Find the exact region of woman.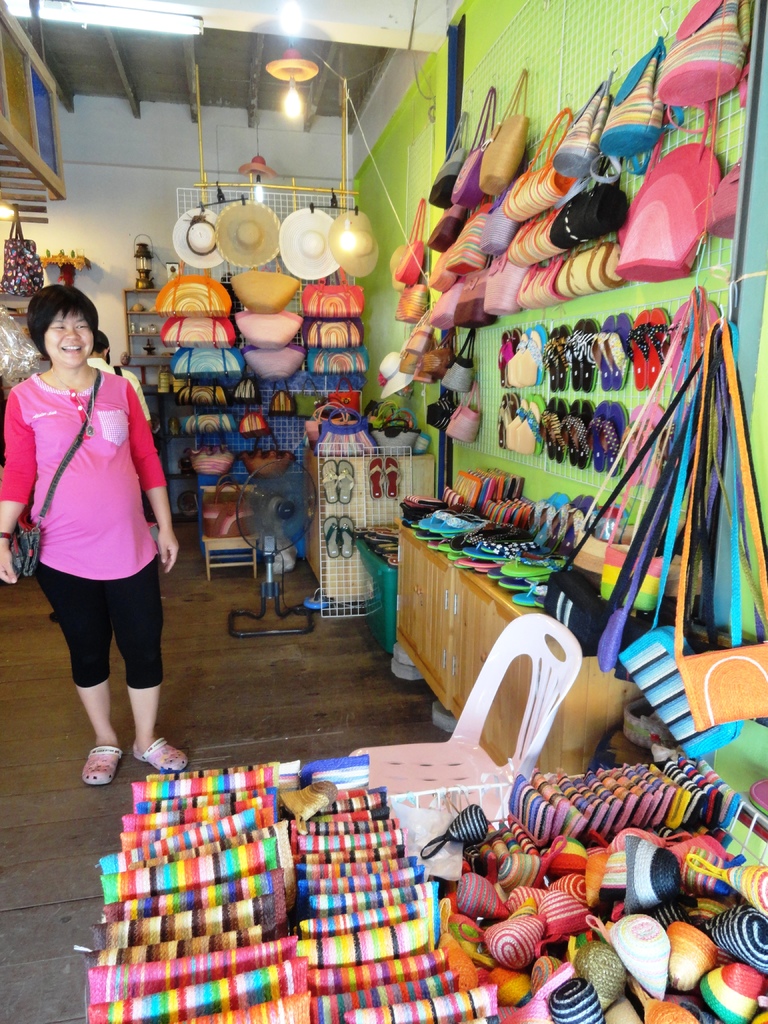
Exact region: box=[18, 266, 182, 804].
